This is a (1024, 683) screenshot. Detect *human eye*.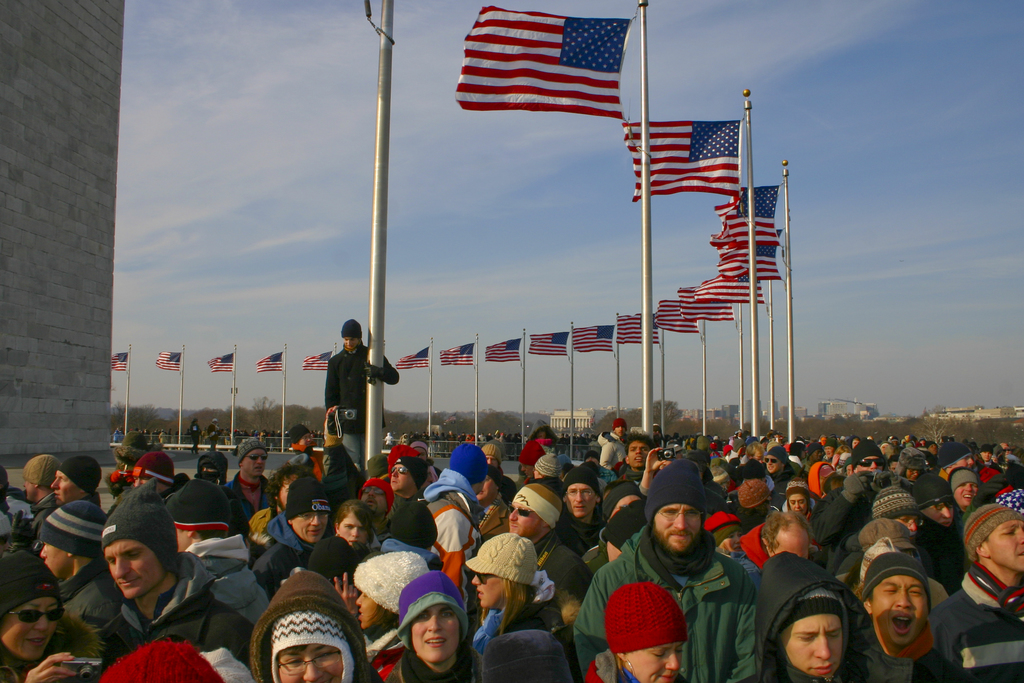
left=318, top=650, right=335, bottom=662.
